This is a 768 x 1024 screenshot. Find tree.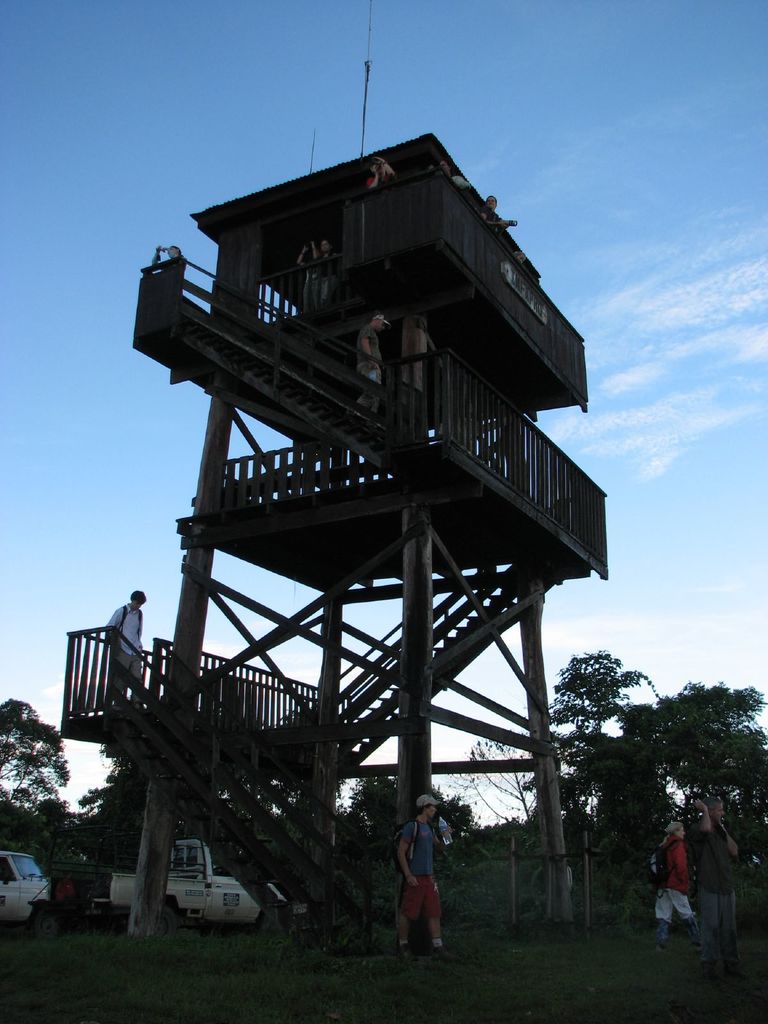
Bounding box: 72 753 162 909.
